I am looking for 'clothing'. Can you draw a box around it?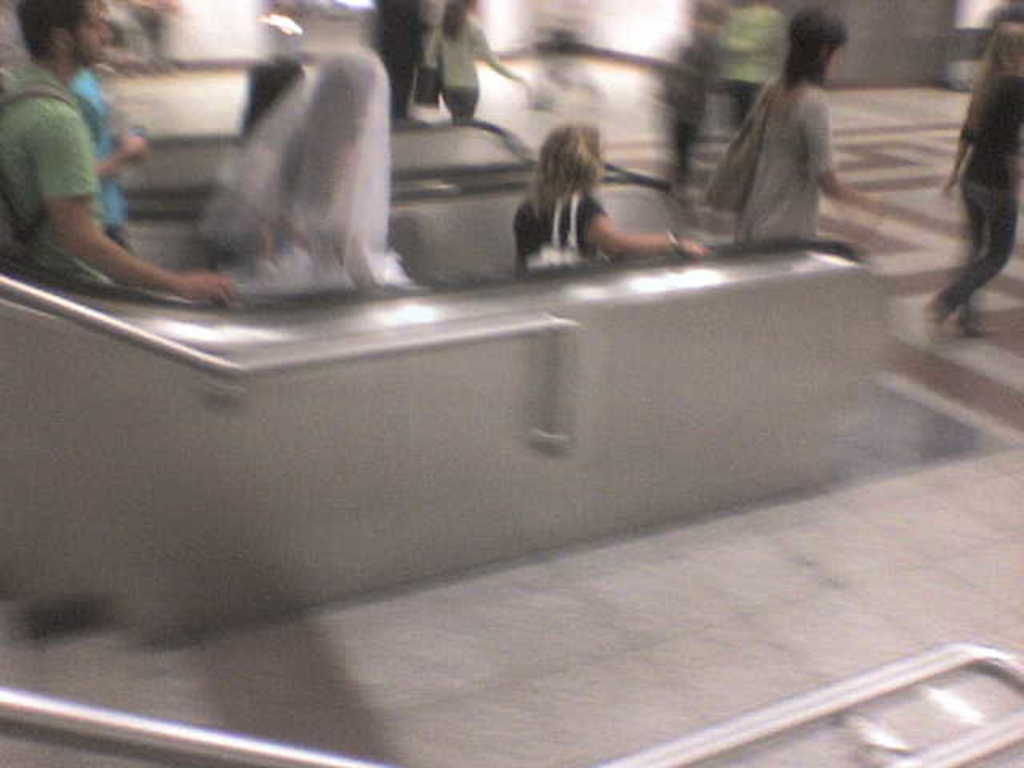
Sure, the bounding box is bbox(422, 3, 515, 122).
